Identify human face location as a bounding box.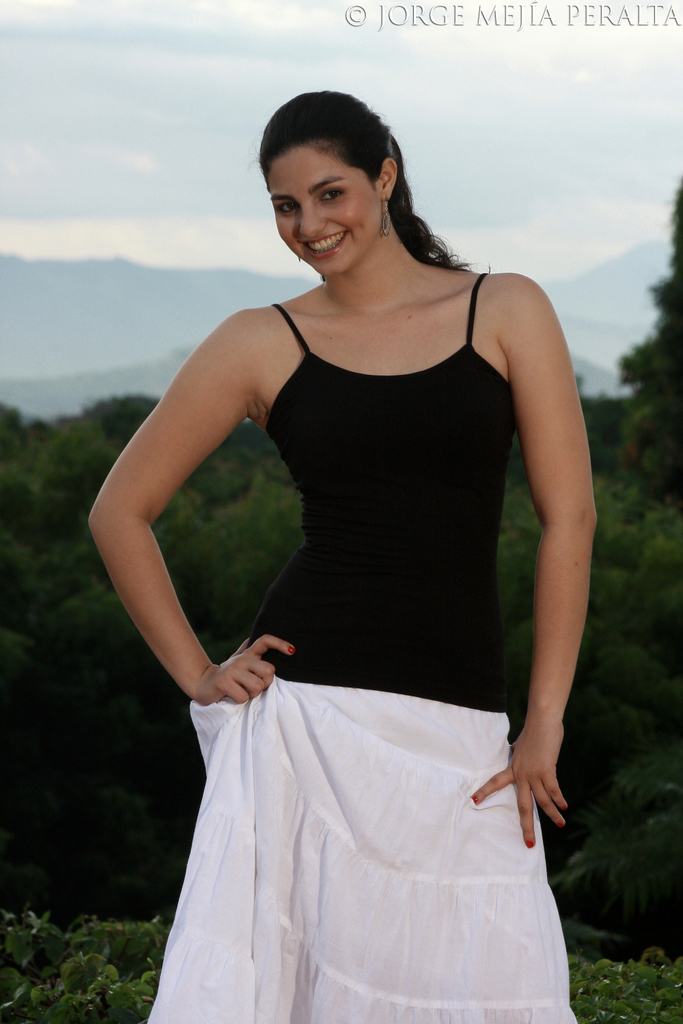
<box>267,140,367,279</box>.
